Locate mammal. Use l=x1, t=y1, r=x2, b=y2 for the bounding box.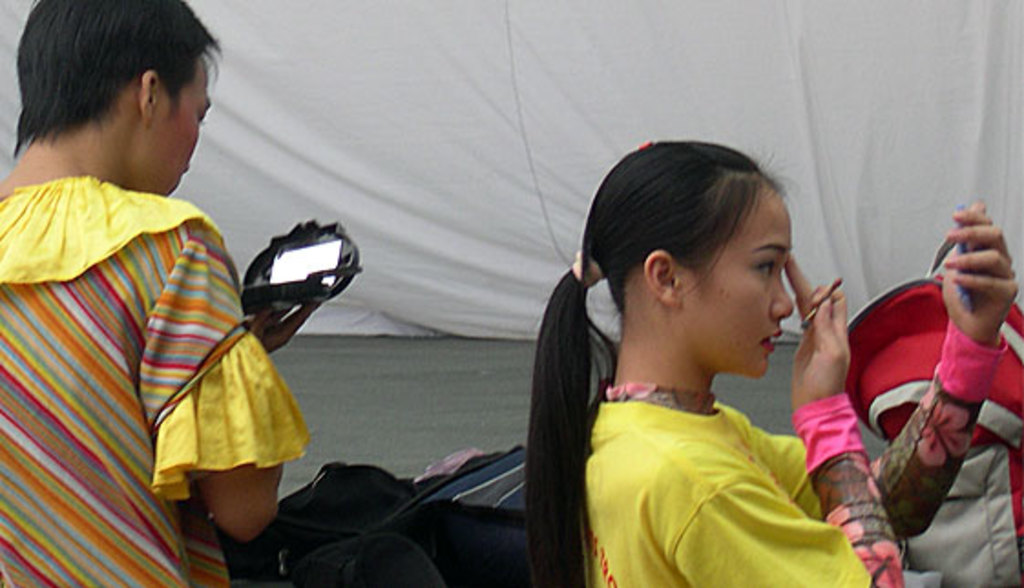
l=520, t=139, r=1022, b=586.
